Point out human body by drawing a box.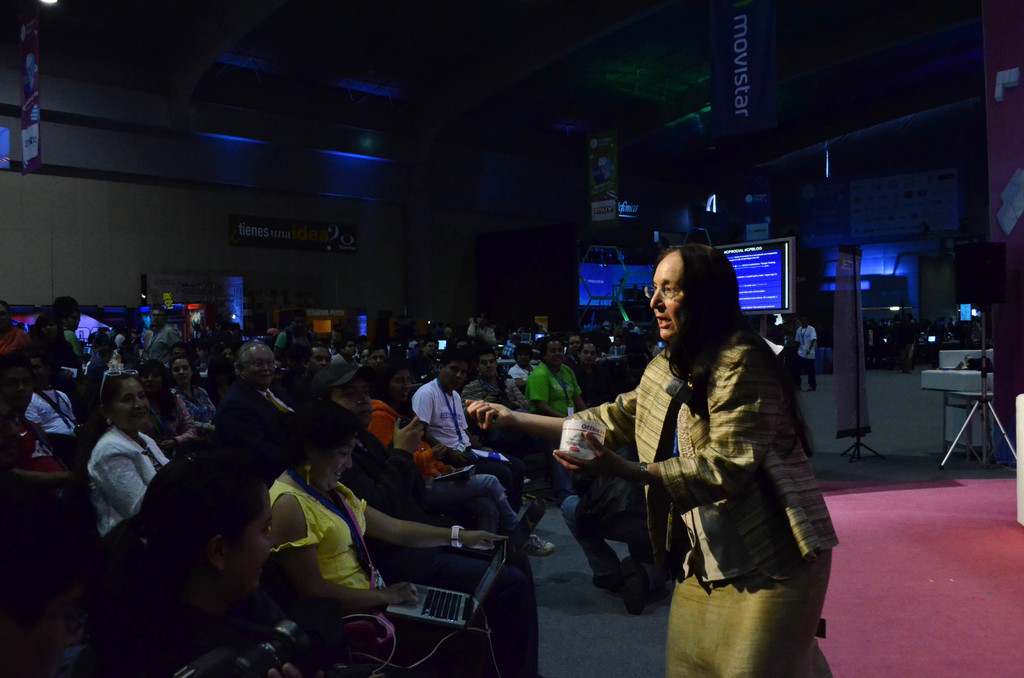
(left=131, top=357, right=202, bottom=464).
